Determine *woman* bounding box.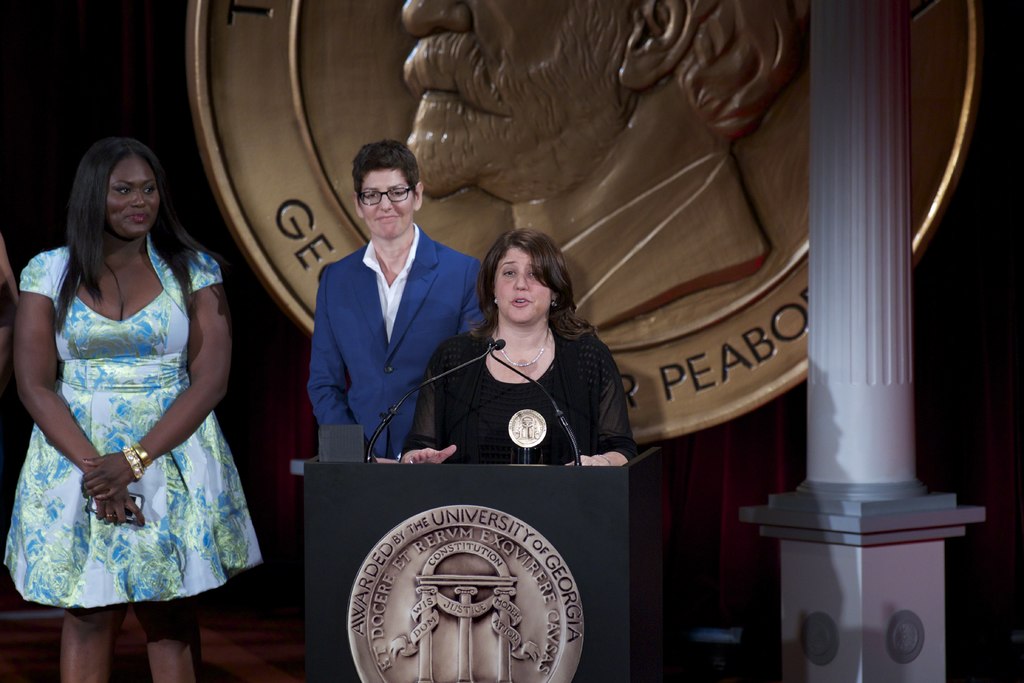
Determined: detection(415, 229, 628, 492).
